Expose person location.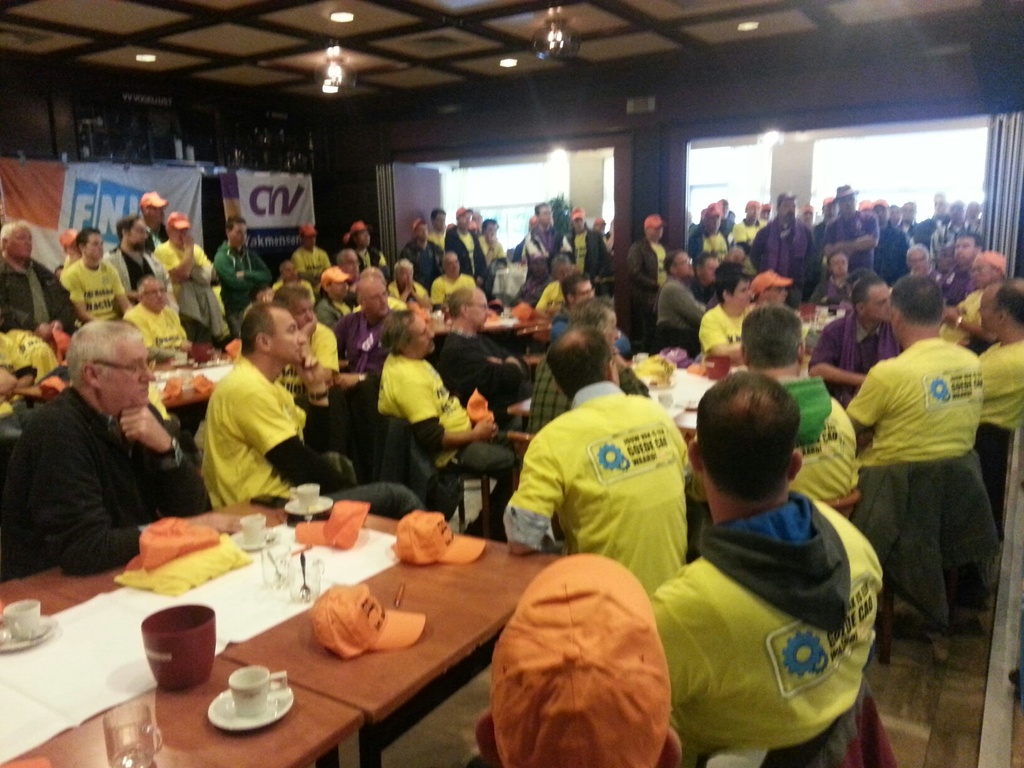
Exposed at 381,259,421,301.
